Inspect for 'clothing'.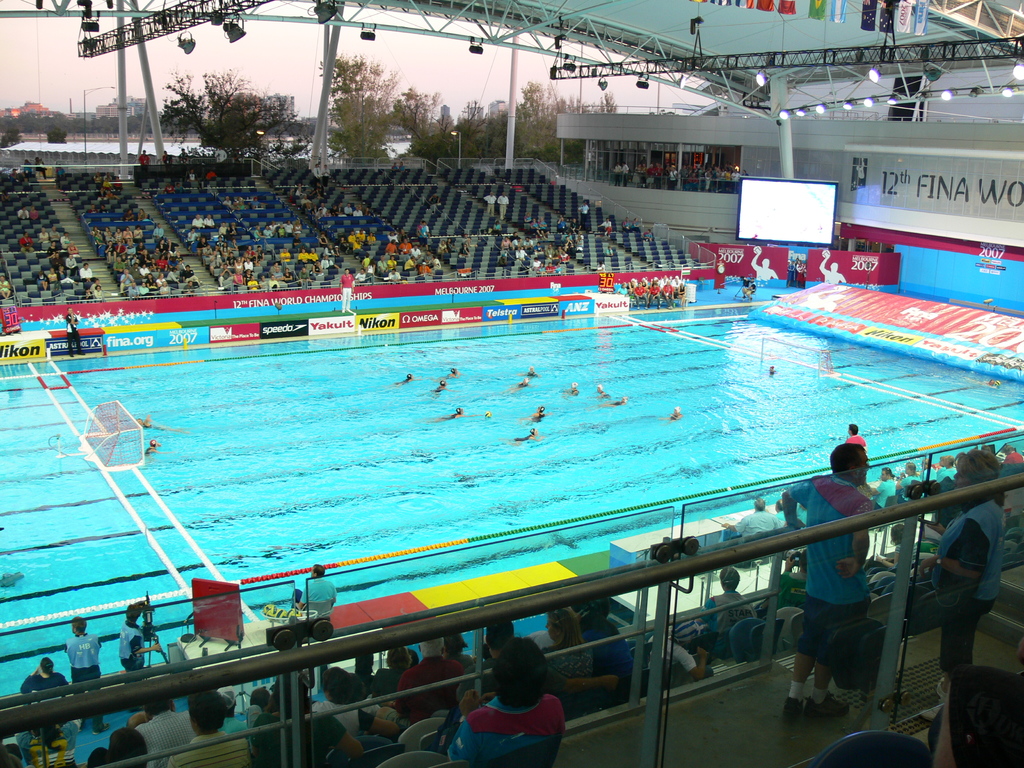
Inspection: x1=845 y1=433 x2=867 y2=447.
